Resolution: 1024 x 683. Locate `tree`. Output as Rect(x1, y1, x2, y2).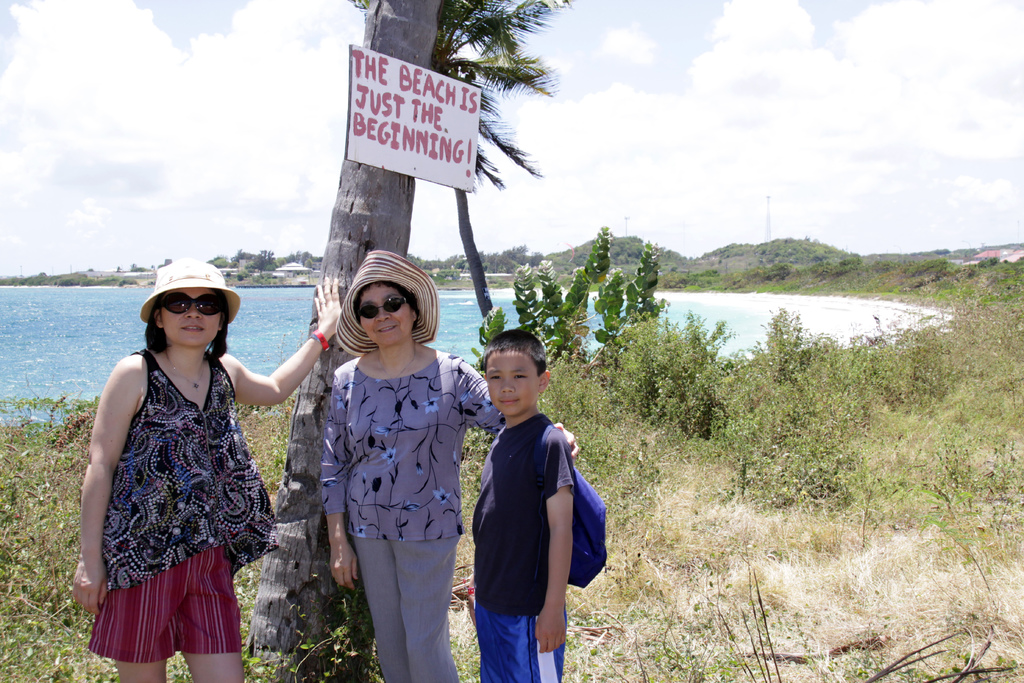
Rect(469, 222, 673, 378).
